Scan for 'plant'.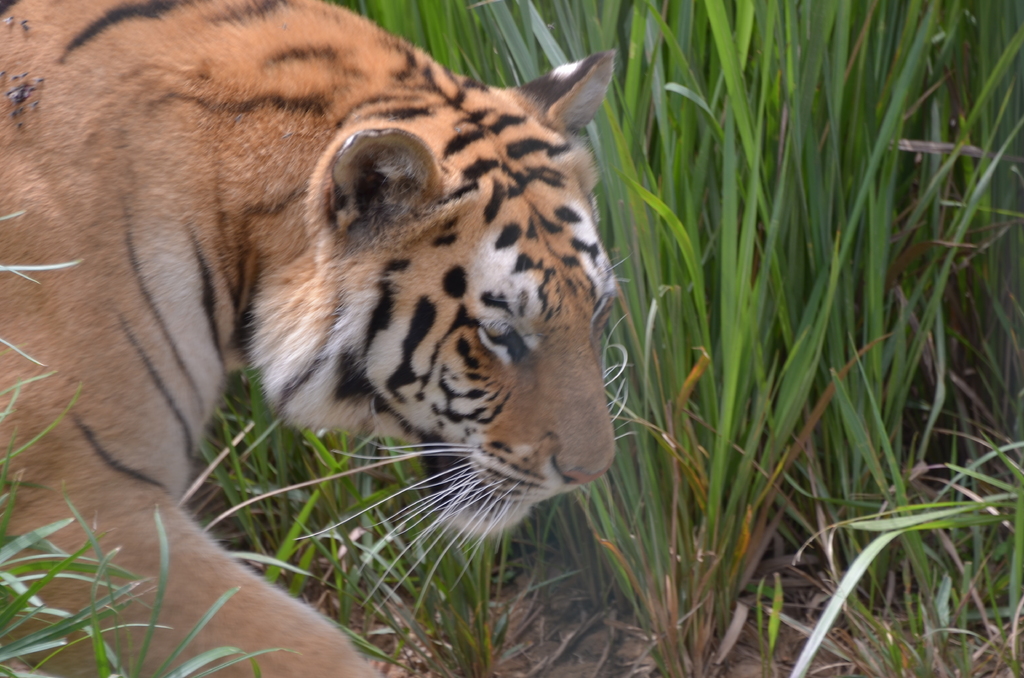
Scan result: <box>0,213,85,677</box>.
